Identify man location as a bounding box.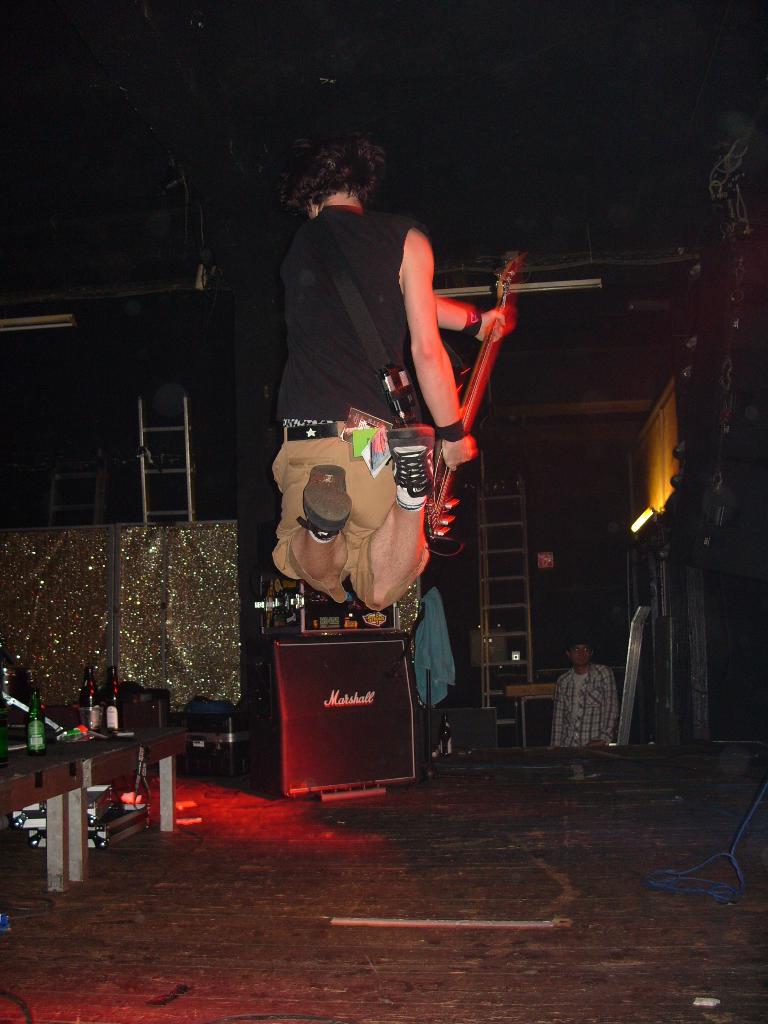
{"x1": 549, "y1": 636, "x2": 615, "y2": 753}.
